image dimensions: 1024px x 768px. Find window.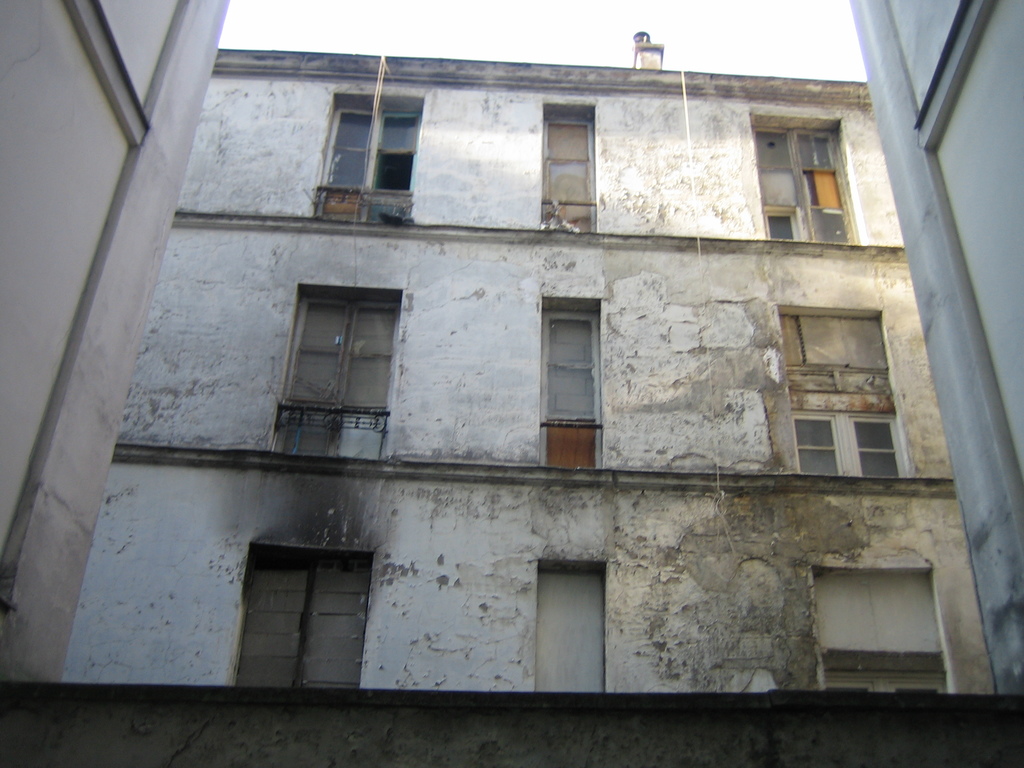
locate(783, 279, 913, 481).
